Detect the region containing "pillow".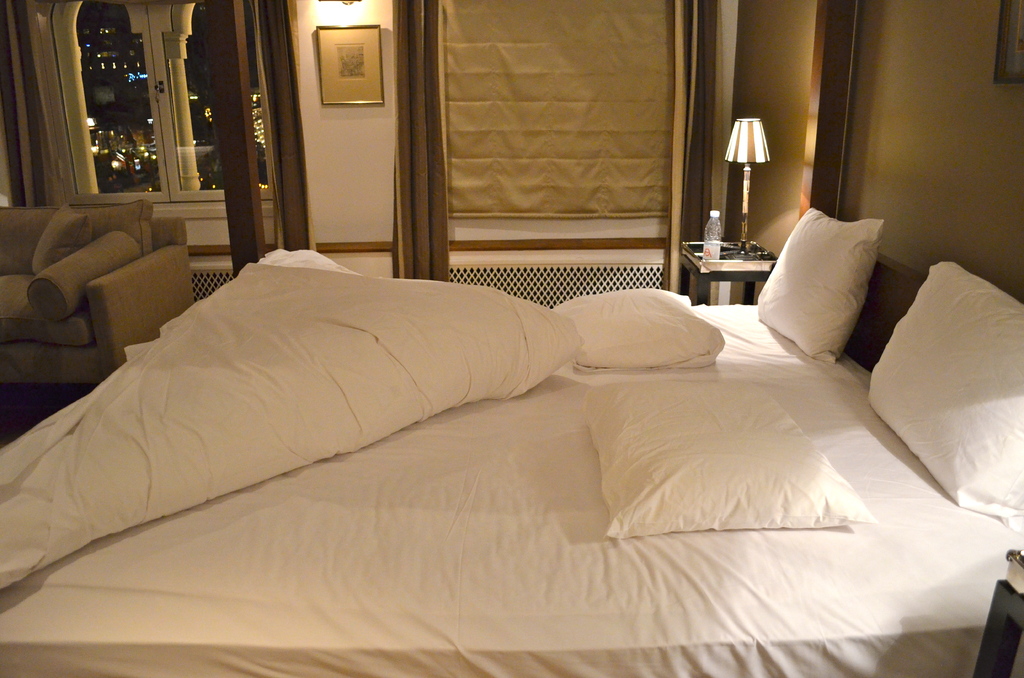
box(593, 377, 870, 536).
